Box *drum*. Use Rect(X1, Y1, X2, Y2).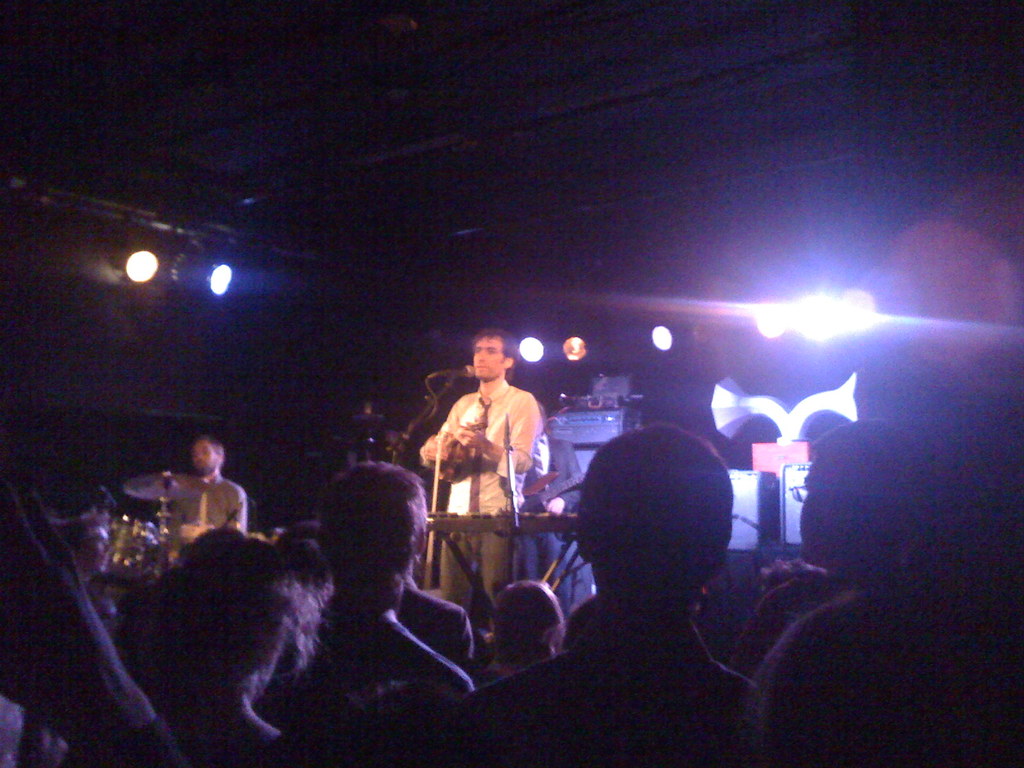
Rect(168, 522, 215, 569).
